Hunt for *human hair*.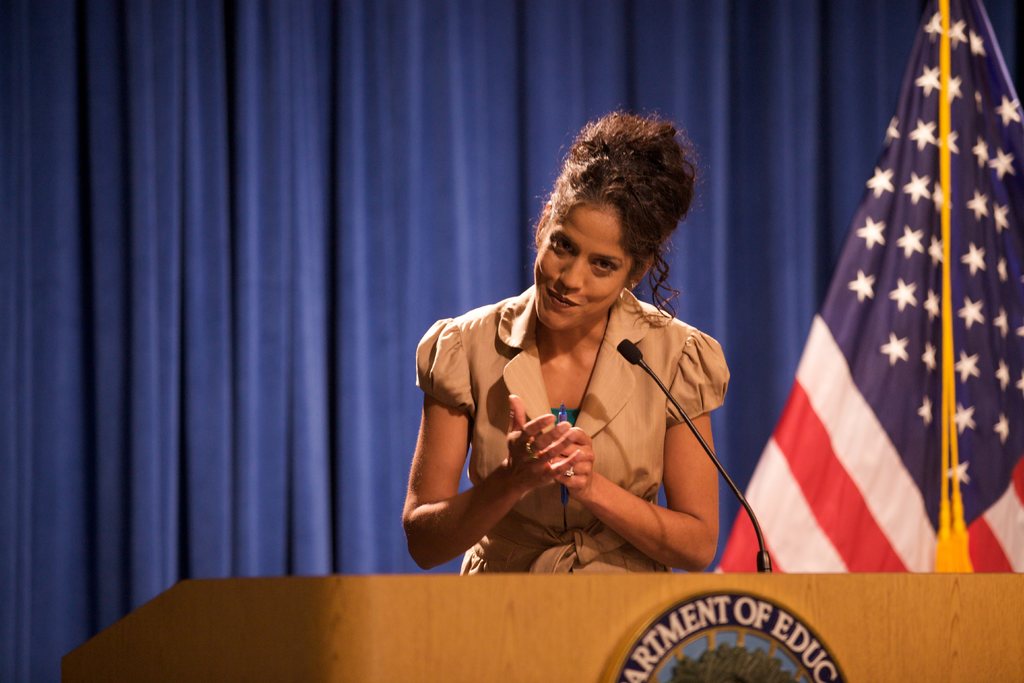
Hunted down at x1=538 y1=113 x2=700 y2=292.
